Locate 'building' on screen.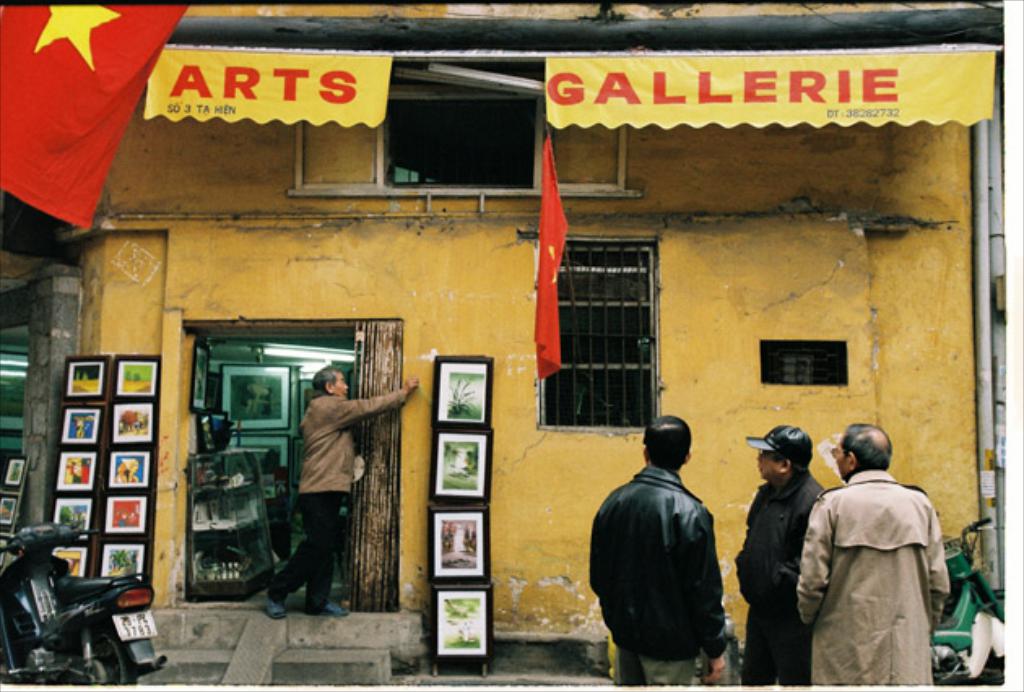
On screen at <box>0,0,977,677</box>.
